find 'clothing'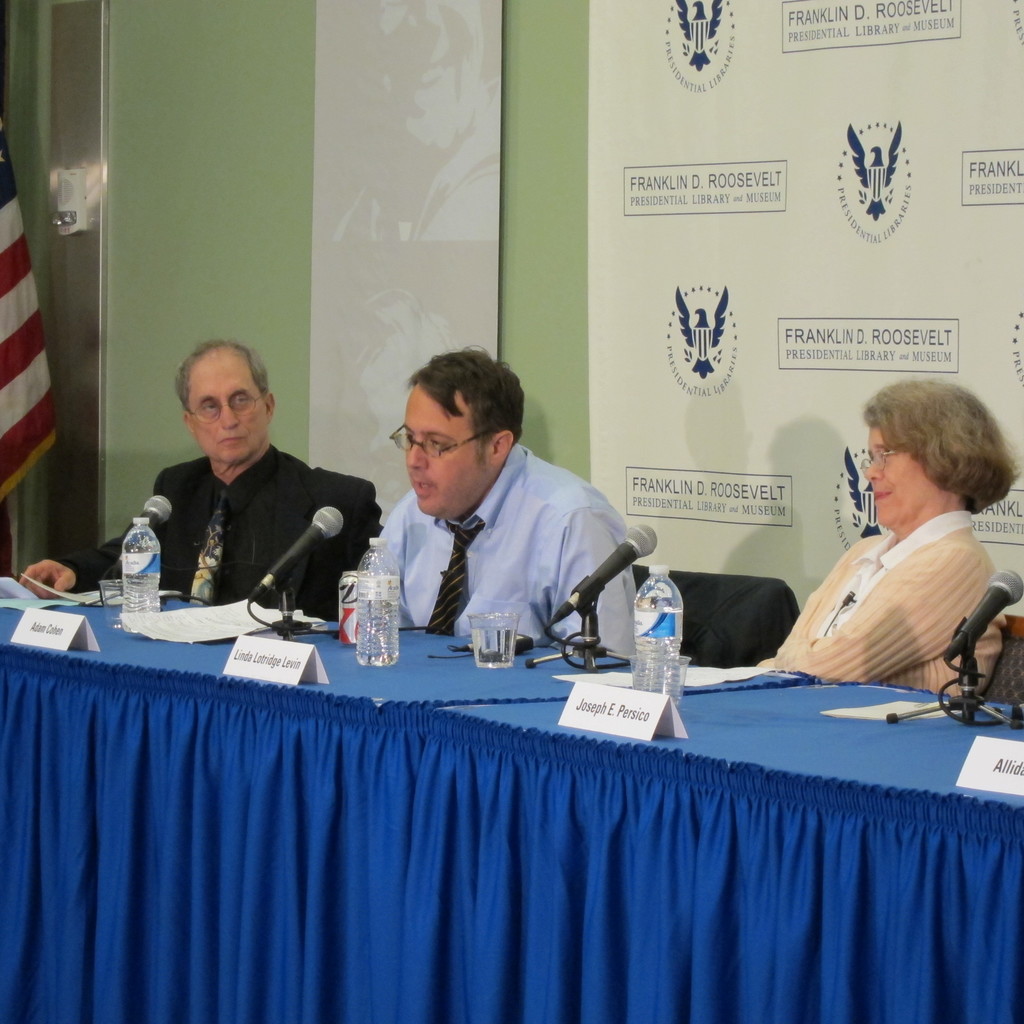
{"x1": 360, "y1": 458, "x2": 644, "y2": 666}
